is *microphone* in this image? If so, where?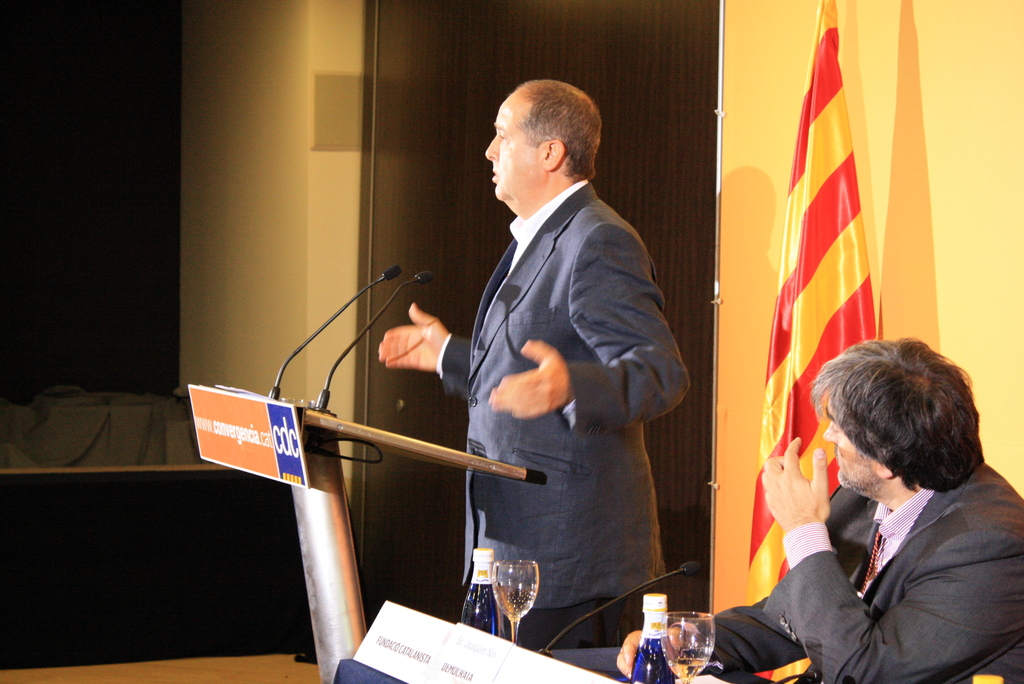
Yes, at 380 265 399 277.
